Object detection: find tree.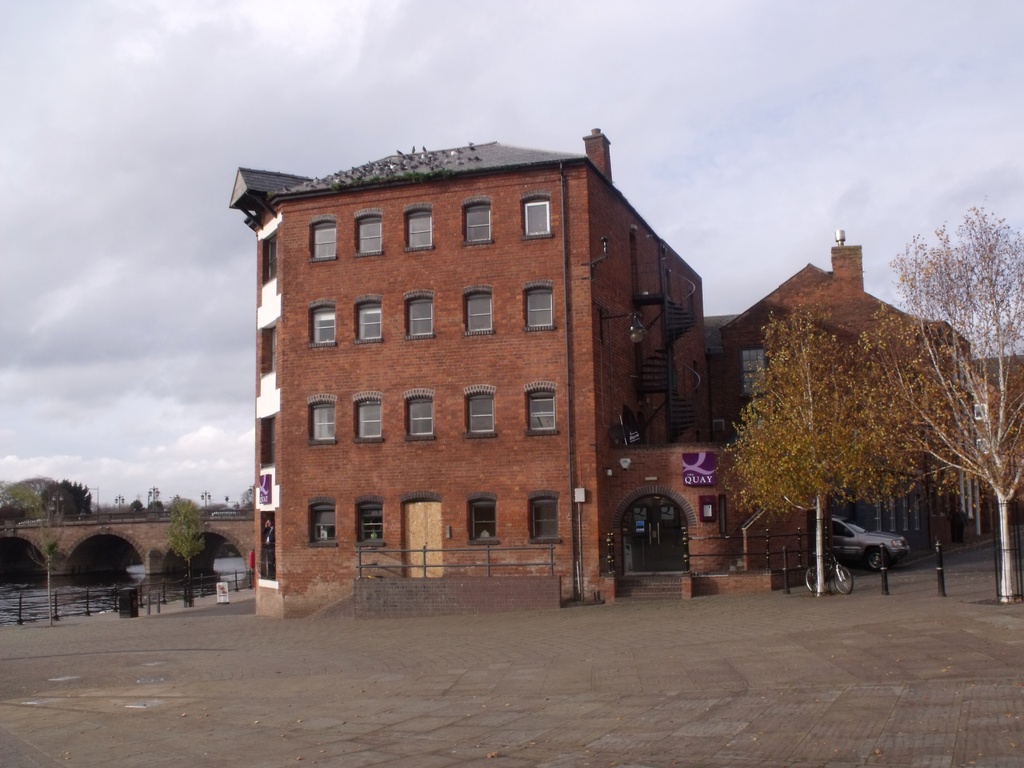
[x1=160, y1=499, x2=250, y2=607].
